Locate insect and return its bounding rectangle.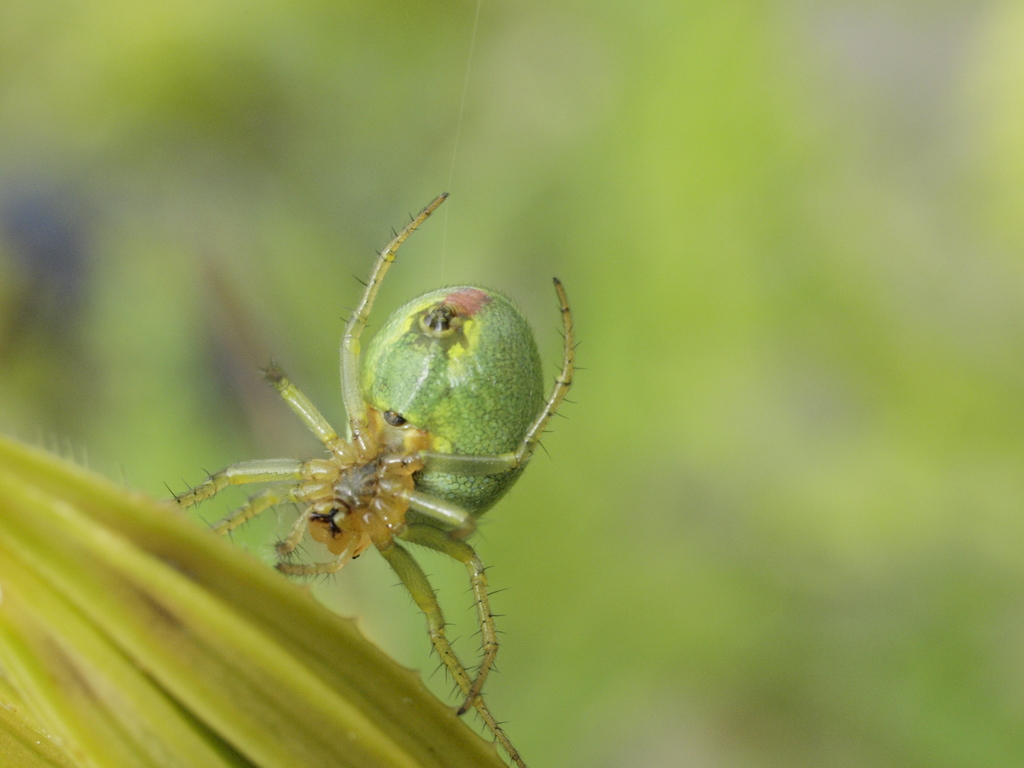
153:189:588:767.
